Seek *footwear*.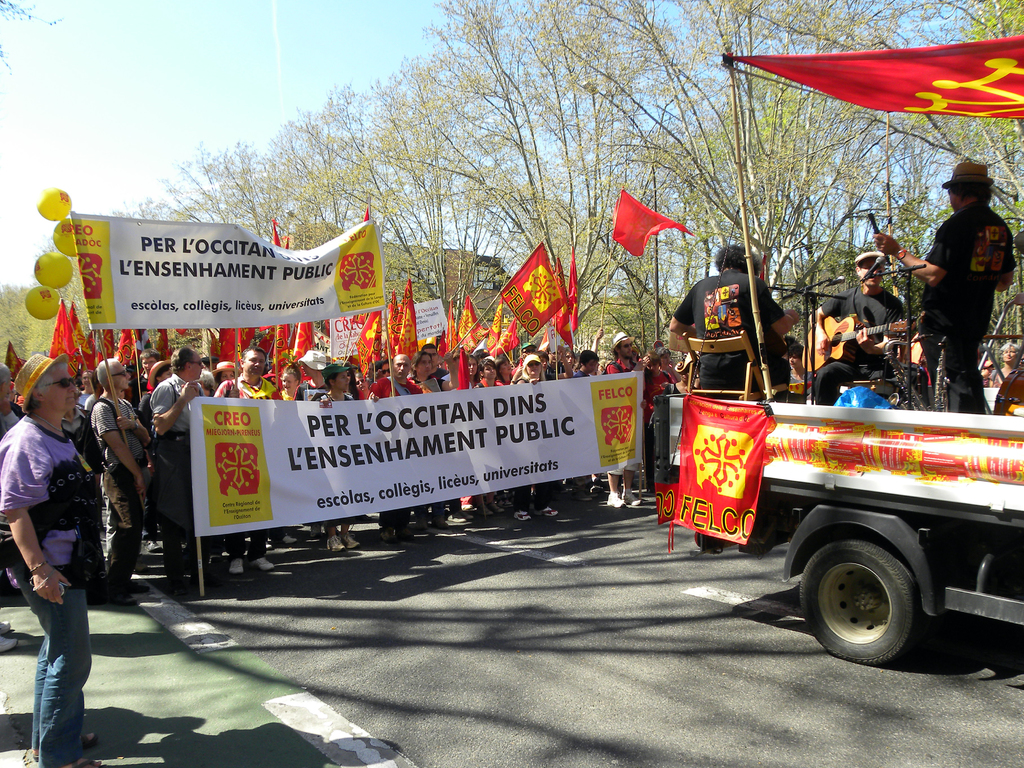
[580,483,589,492].
